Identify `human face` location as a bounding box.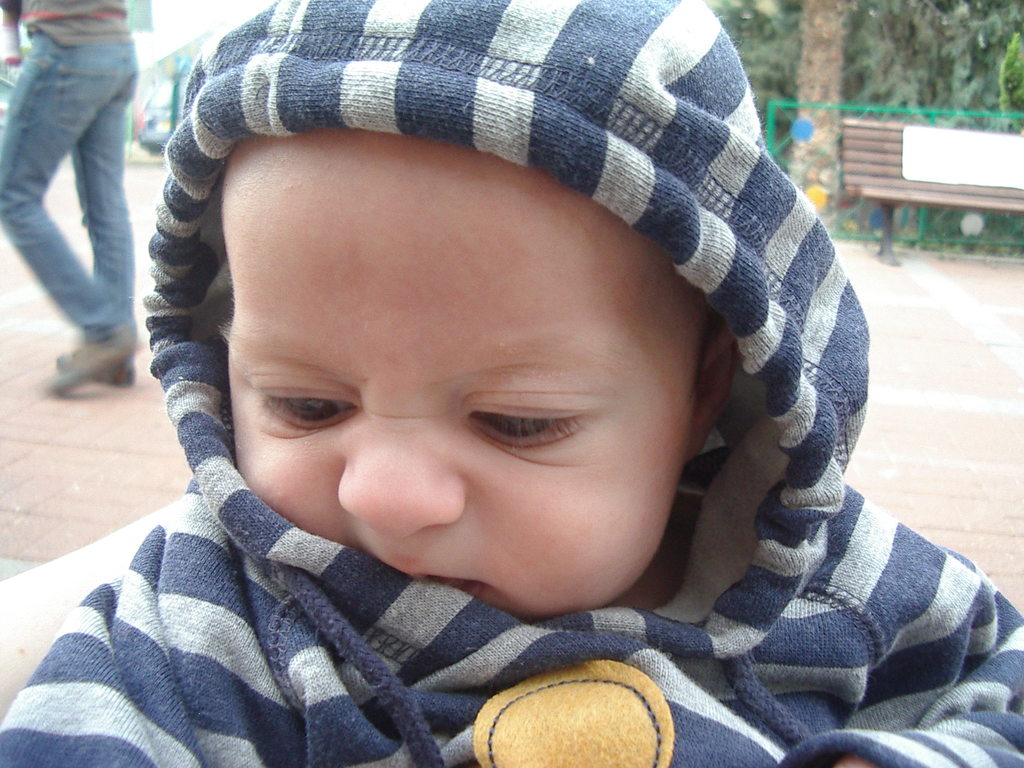
detection(225, 132, 689, 621).
